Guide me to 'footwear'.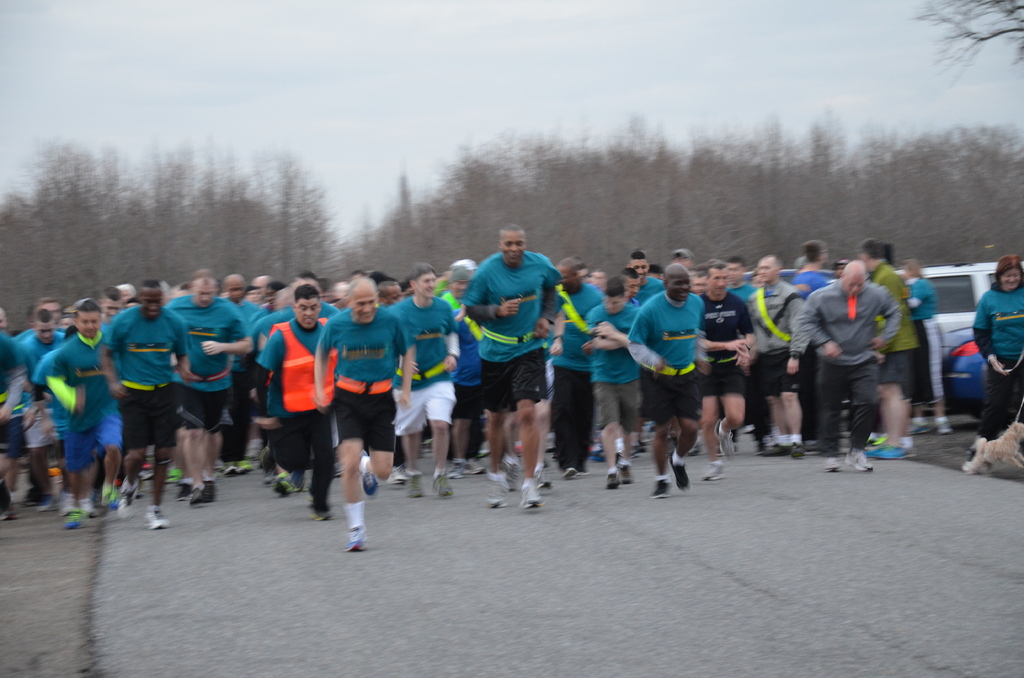
Guidance: 609, 469, 620, 489.
